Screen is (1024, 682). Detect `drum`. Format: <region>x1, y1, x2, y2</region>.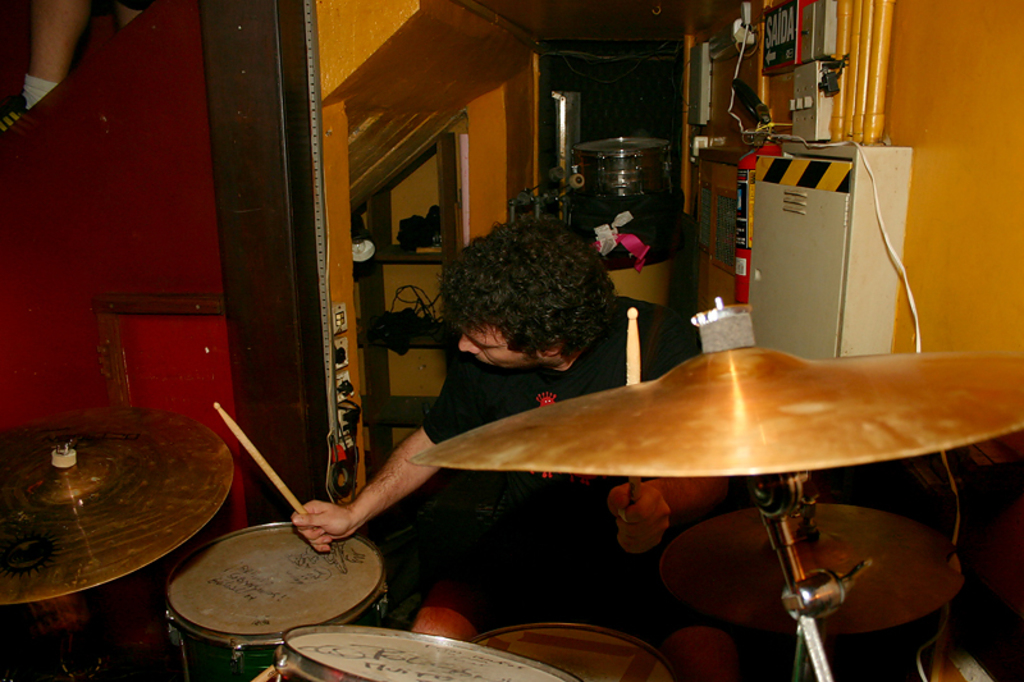
<region>265, 627, 582, 681</region>.
